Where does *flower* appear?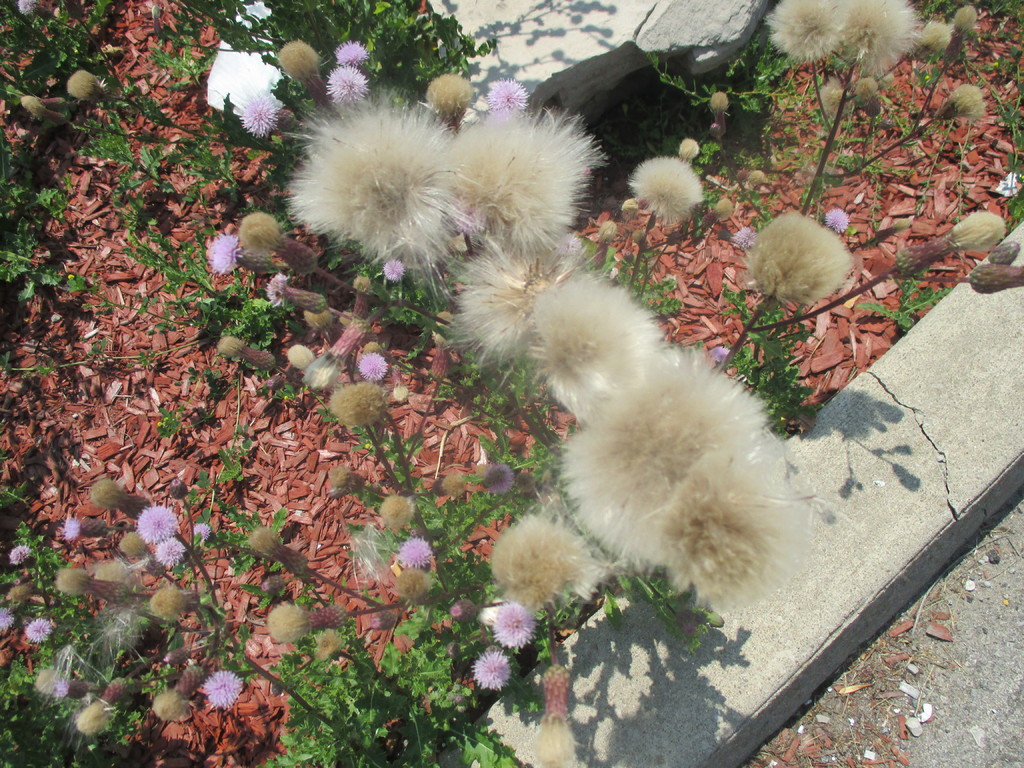
Appears at bbox=[150, 694, 189, 725].
